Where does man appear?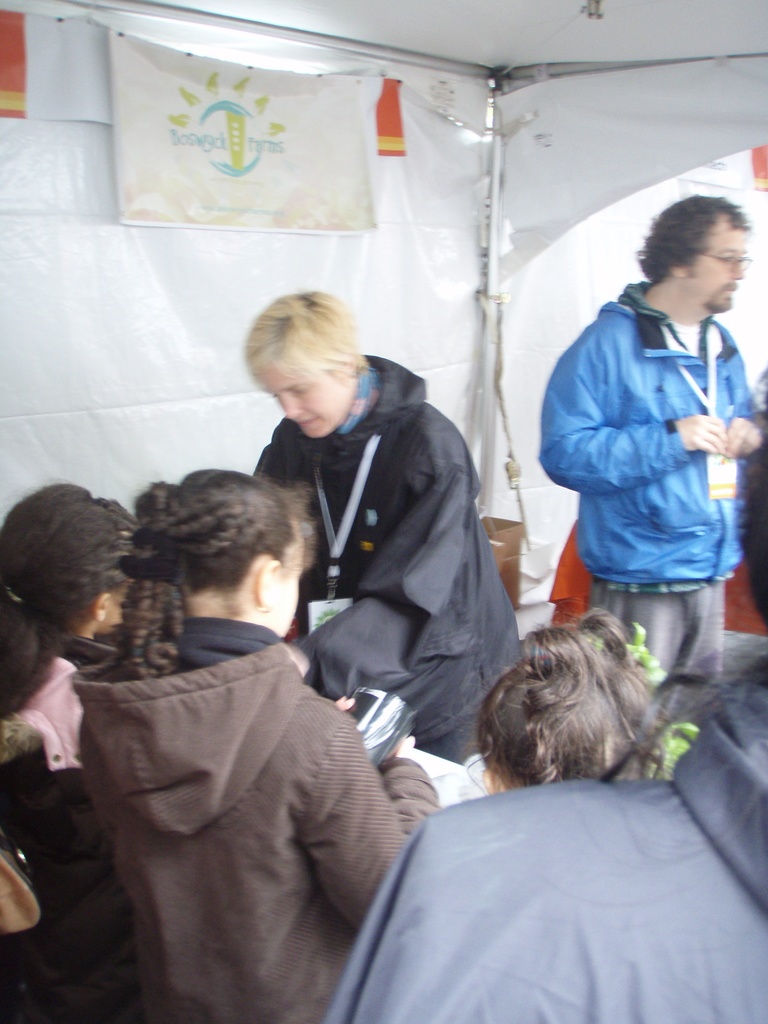
Appears at x1=527, y1=186, x2=767, y2=711.
